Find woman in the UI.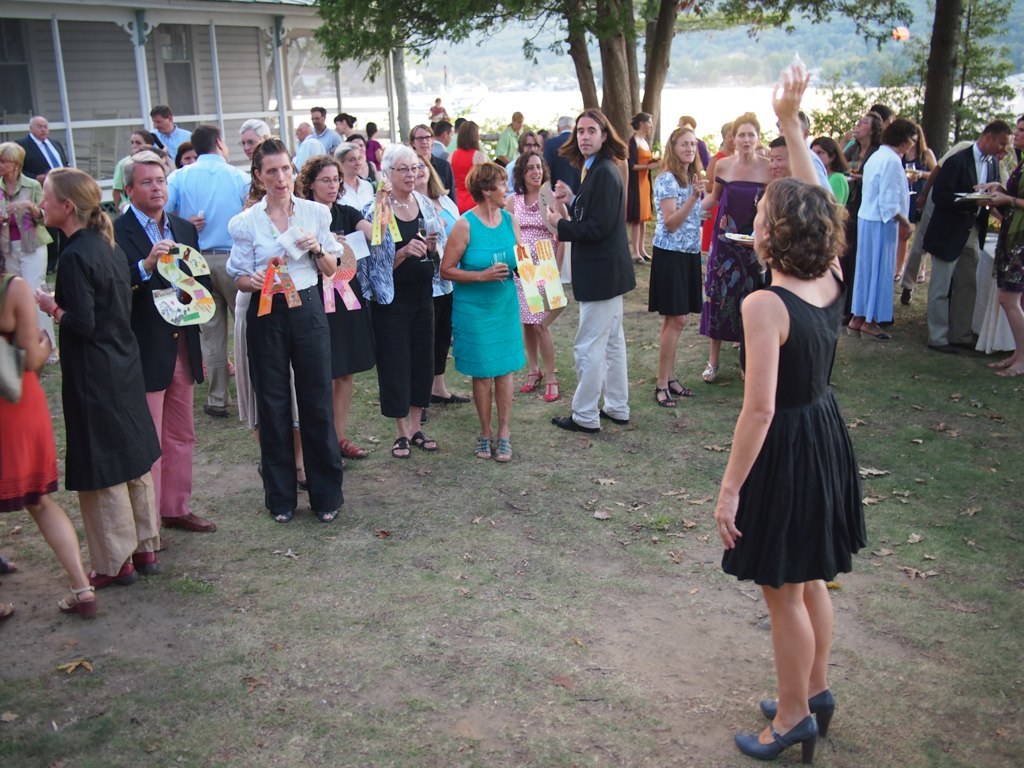
UI element at bbox(404, 150, 473, 428).
